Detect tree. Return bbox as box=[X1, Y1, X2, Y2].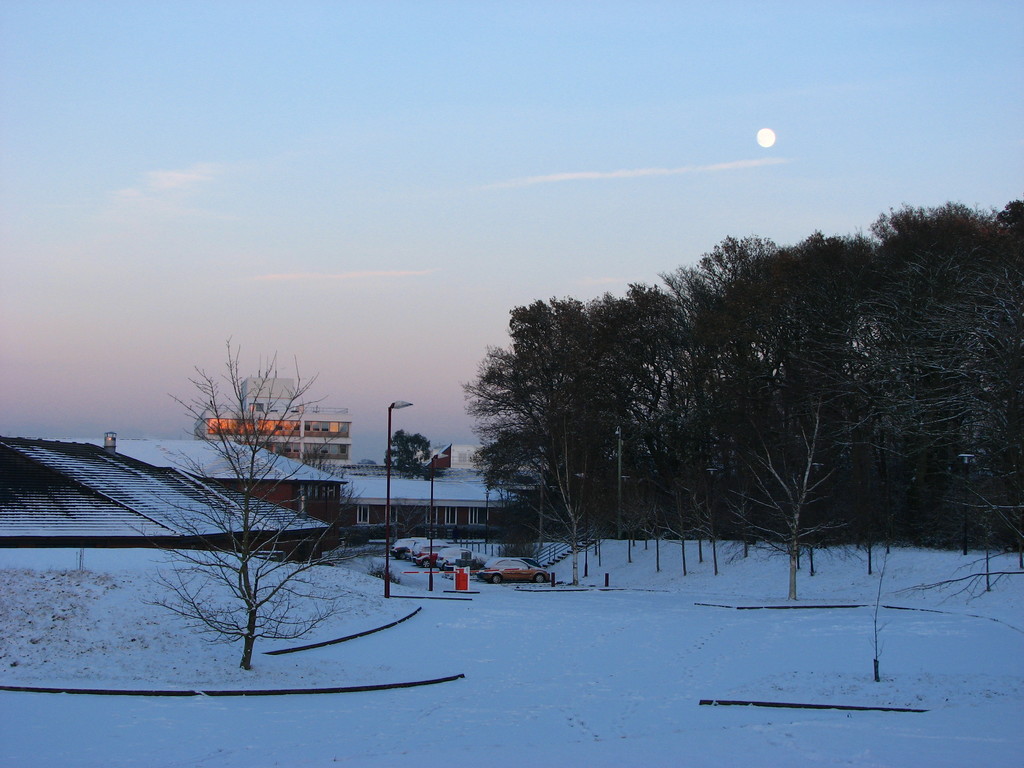
box=[108, 333, 379, 675].
